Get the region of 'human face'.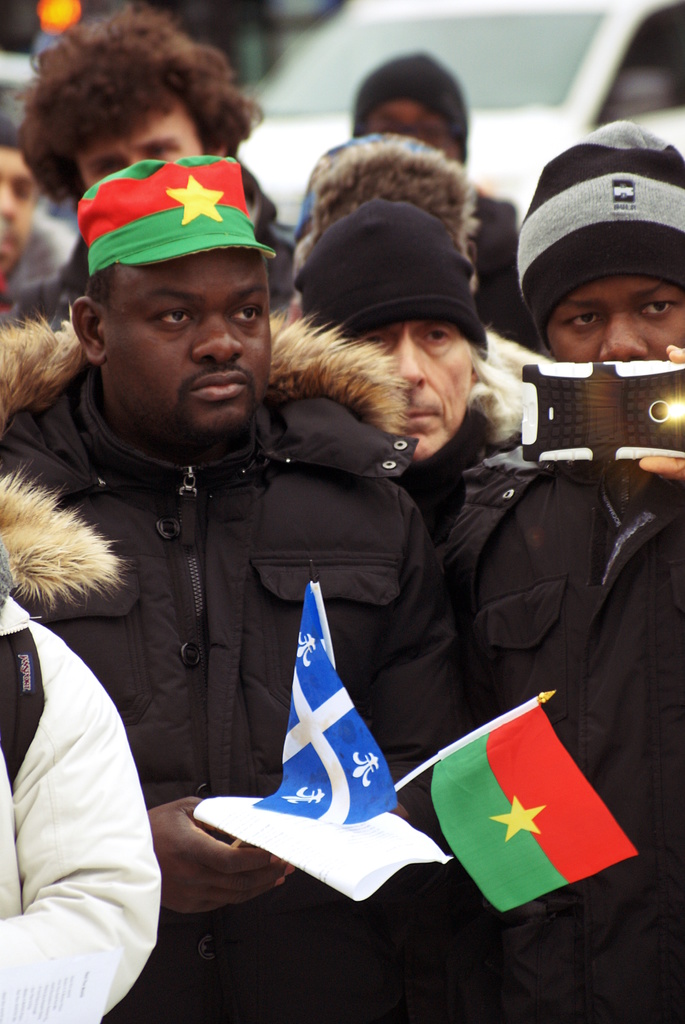
<region>104, 251, 262, 442</region>.
